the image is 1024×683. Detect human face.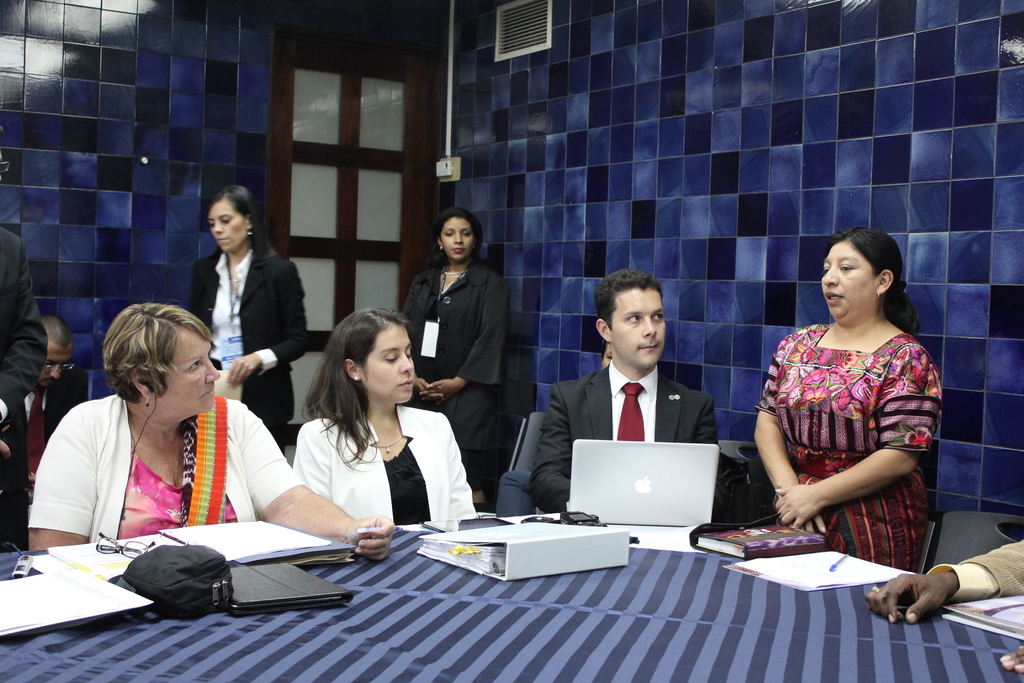
Detection: 612,287,665,367.
